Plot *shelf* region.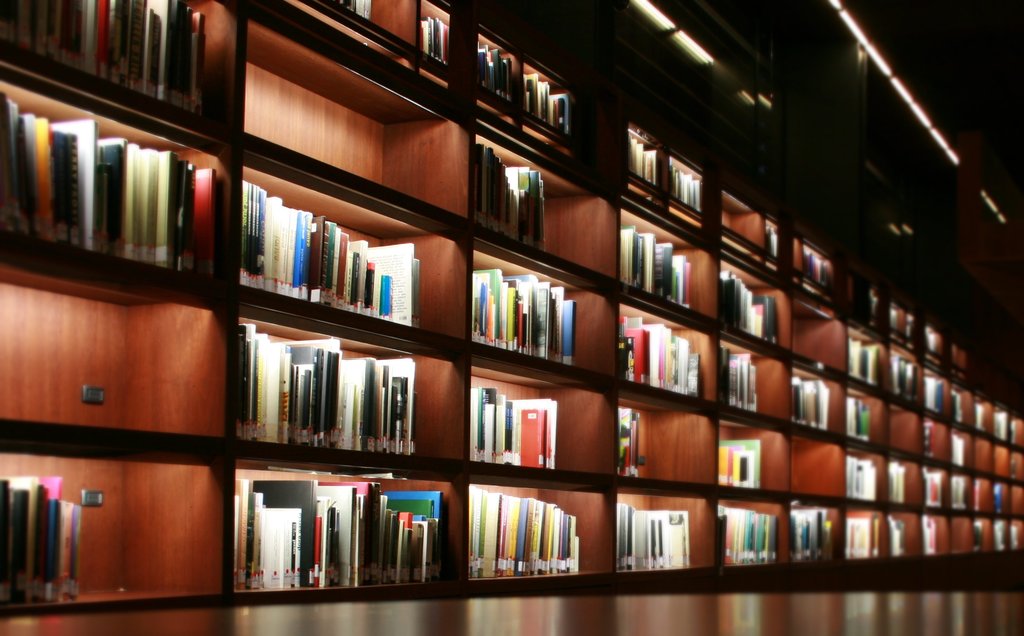
Plotted at x1=617, y1=289, x2=727, y2=410.
